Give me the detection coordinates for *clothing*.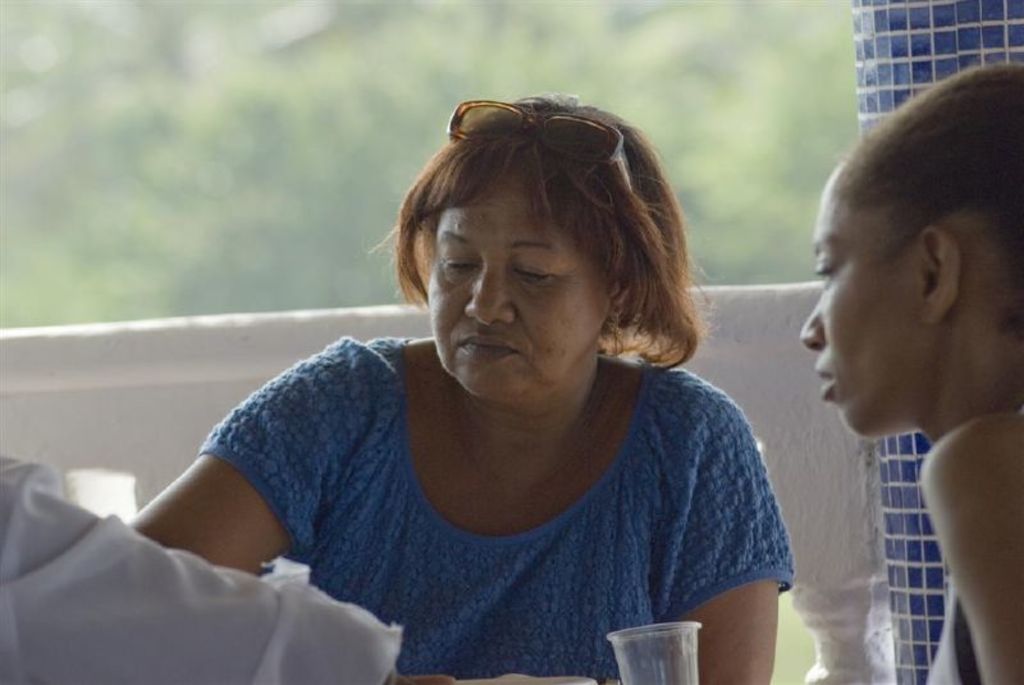
locate(0, 457, 403, 684).
